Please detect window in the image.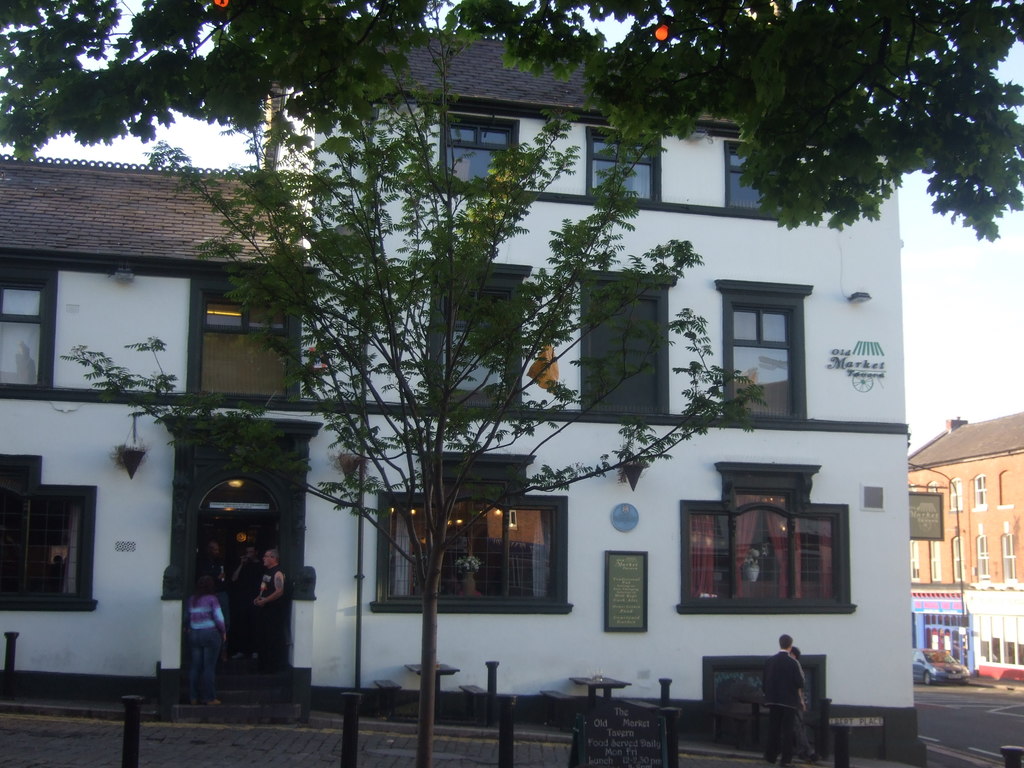
943/629/953/657.
